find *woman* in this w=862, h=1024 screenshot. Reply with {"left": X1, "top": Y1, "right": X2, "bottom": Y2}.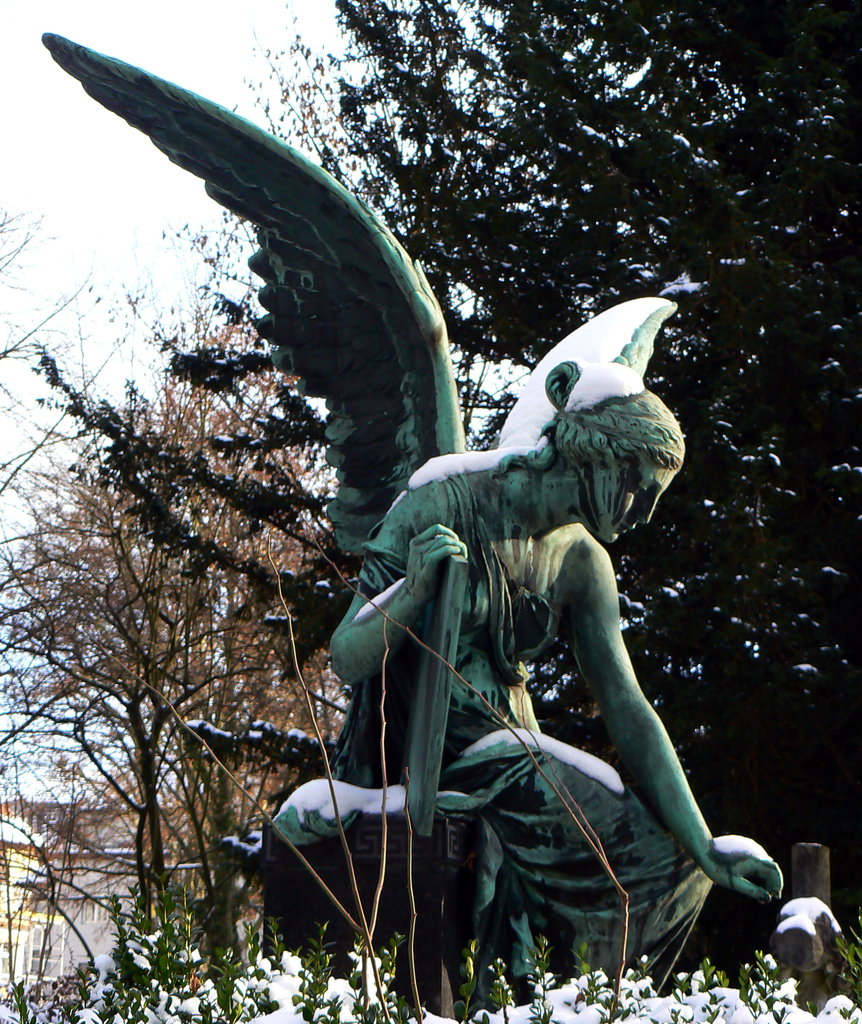
{"left": 302, "top": 362, "right": 774, "bottom": 987}.
